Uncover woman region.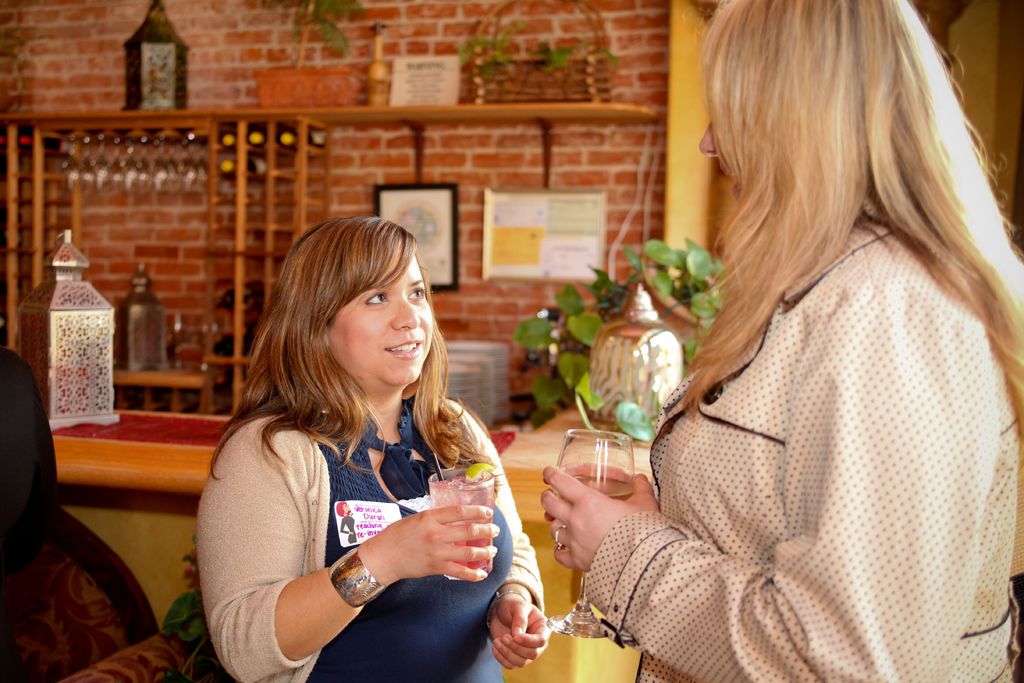
Uncovered: box=[184, 219, 532, 682].
